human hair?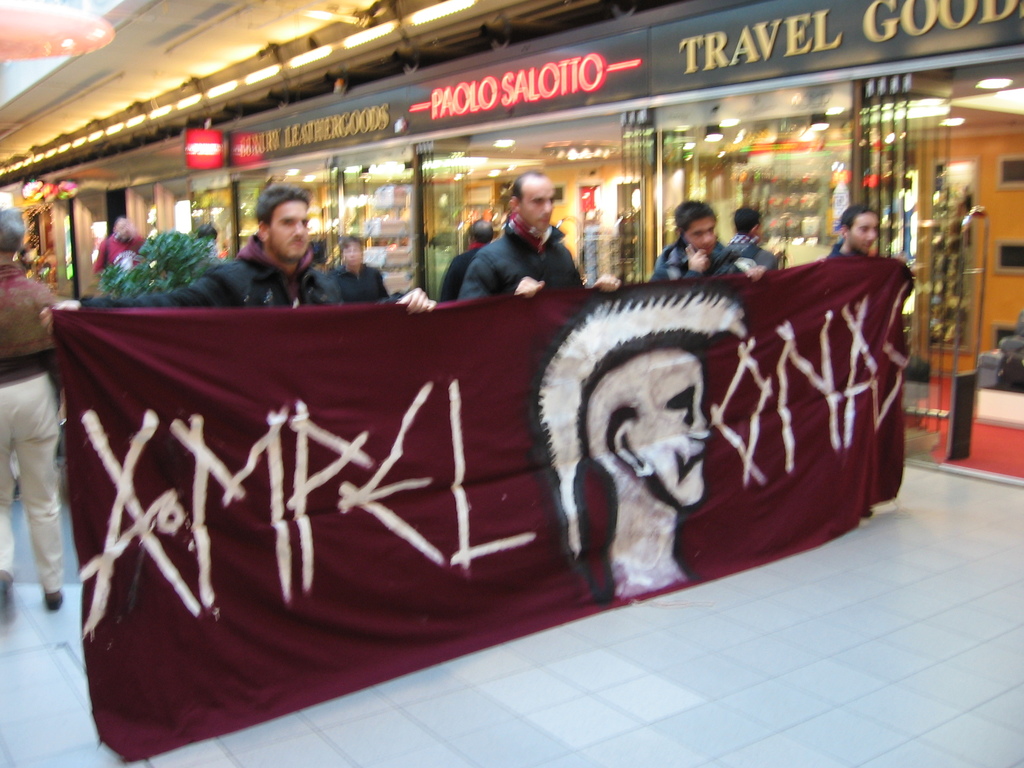
left=515, top=170, right=545, bottom=198
